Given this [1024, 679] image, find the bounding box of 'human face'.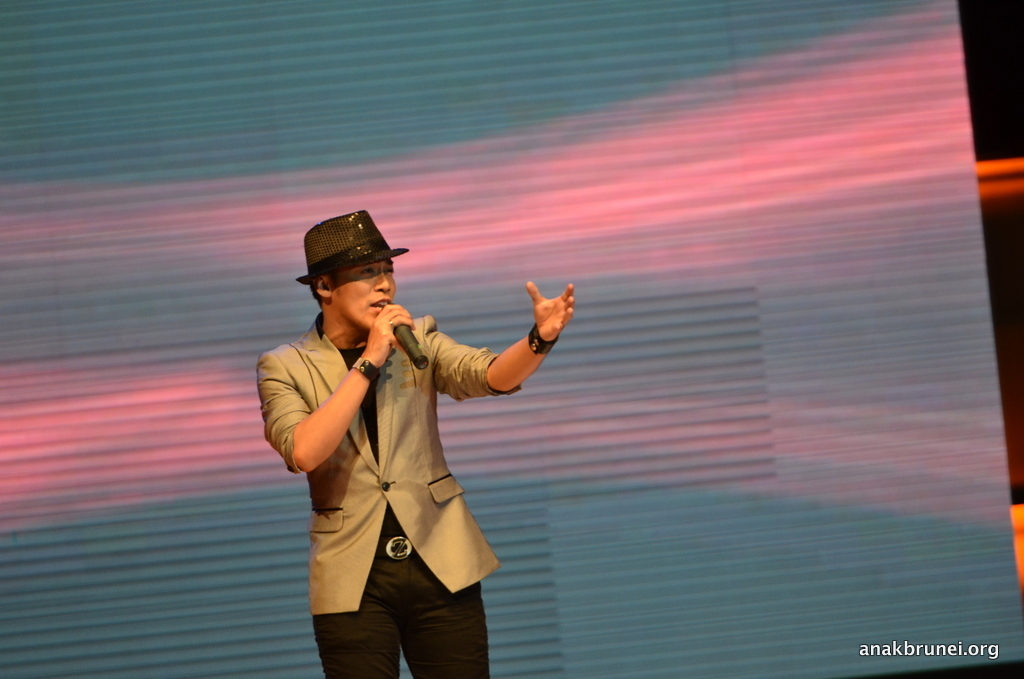
331,255,396,331.
